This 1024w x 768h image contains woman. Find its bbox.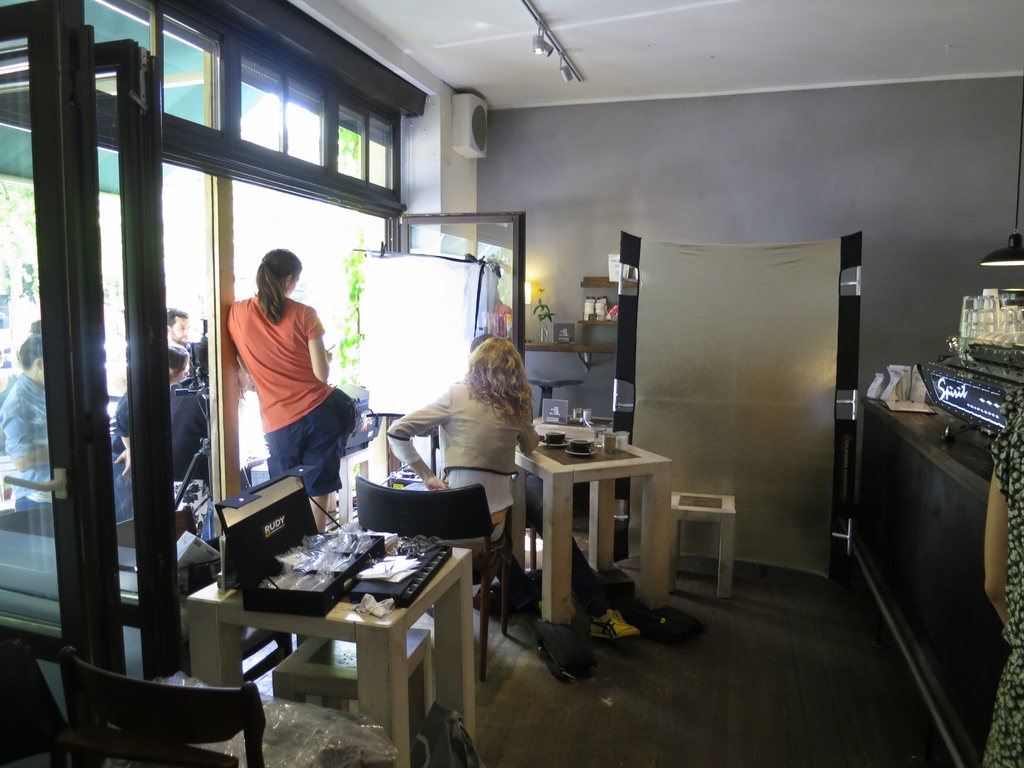
384:331:538:547.
